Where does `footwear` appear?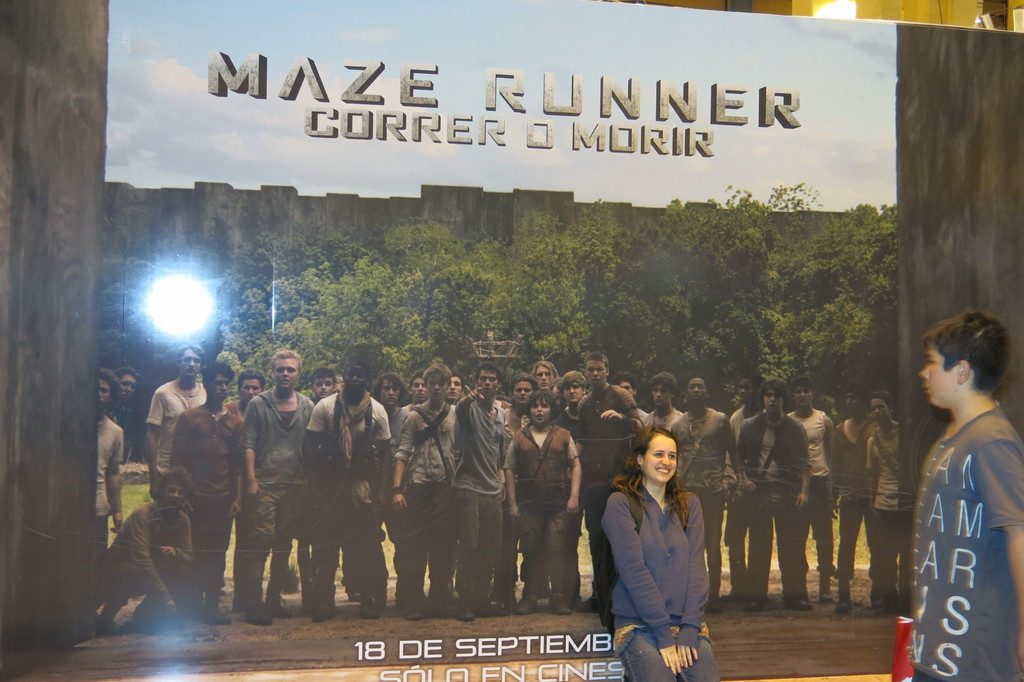
Appears at (x1=782, y1=593, x2=814, y2=613).
